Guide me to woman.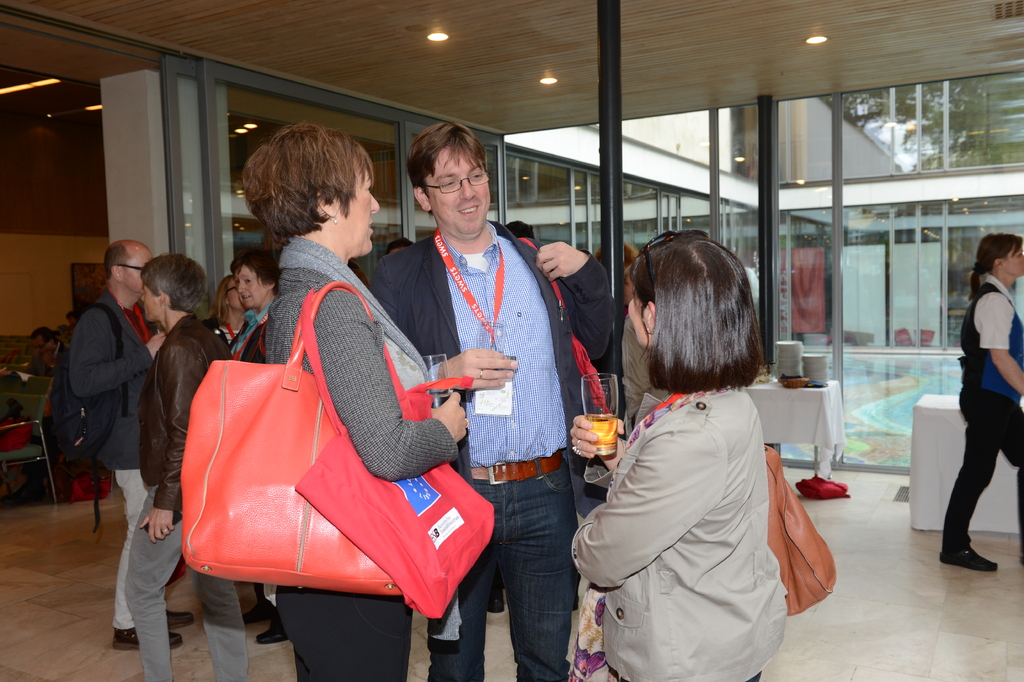
Guidance: {"x1": 944, "y1": 228, "x2": 1023, "y2": 583}.
